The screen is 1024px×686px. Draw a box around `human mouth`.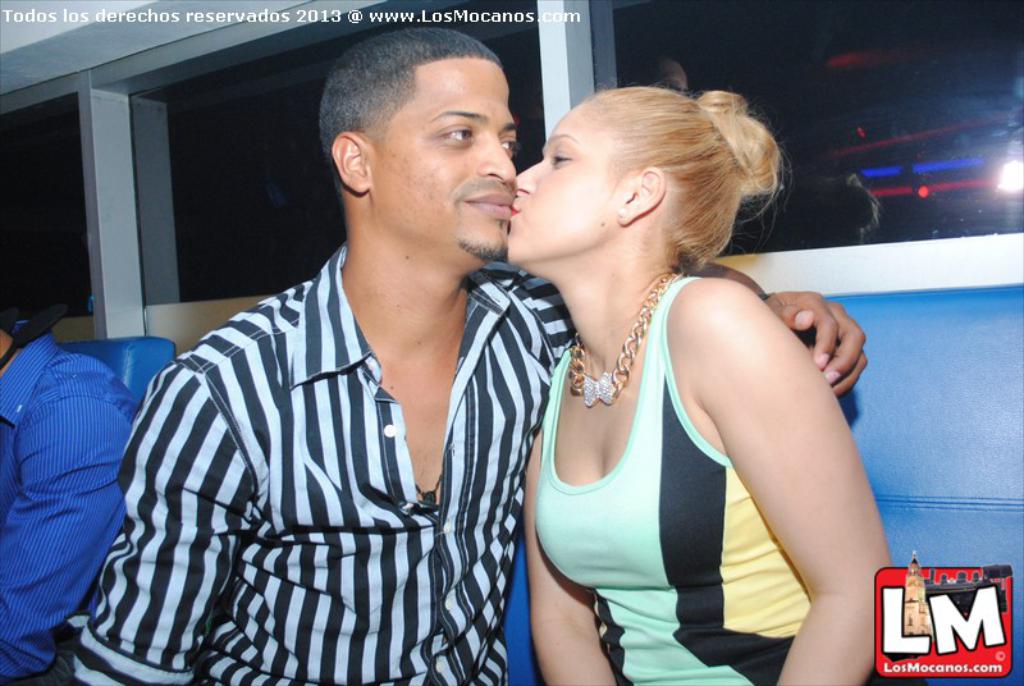
box(465, 188, 512, 221).
